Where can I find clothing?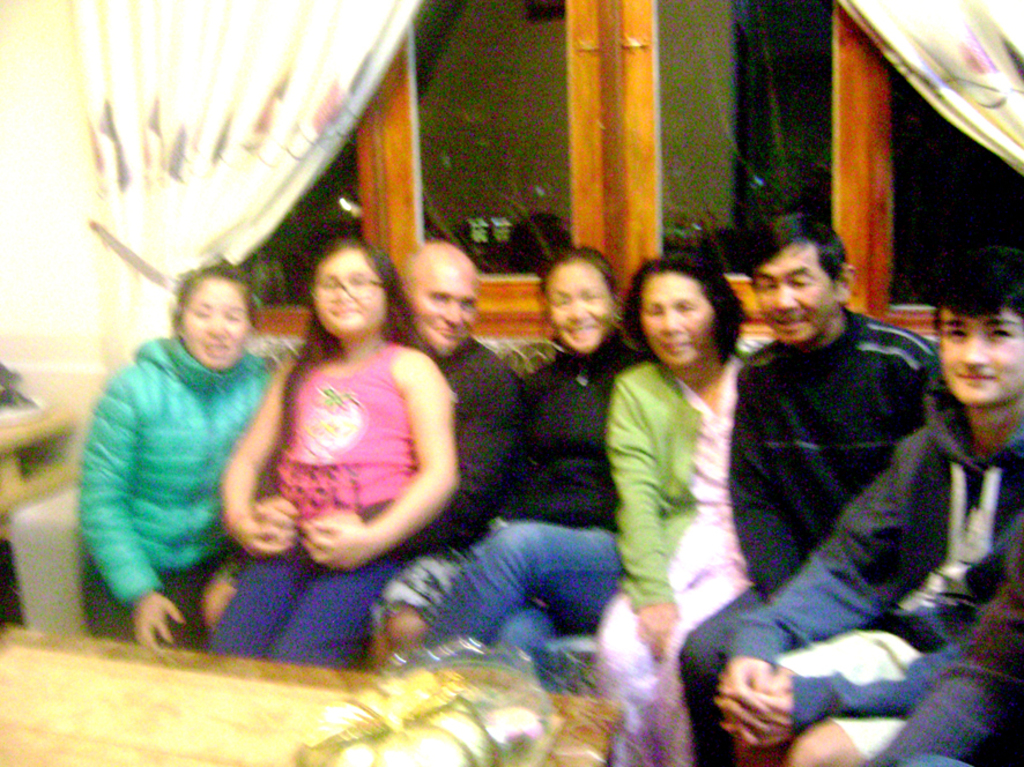
You can find it at (x1=675, y1=296, x2=938, y2=766).
